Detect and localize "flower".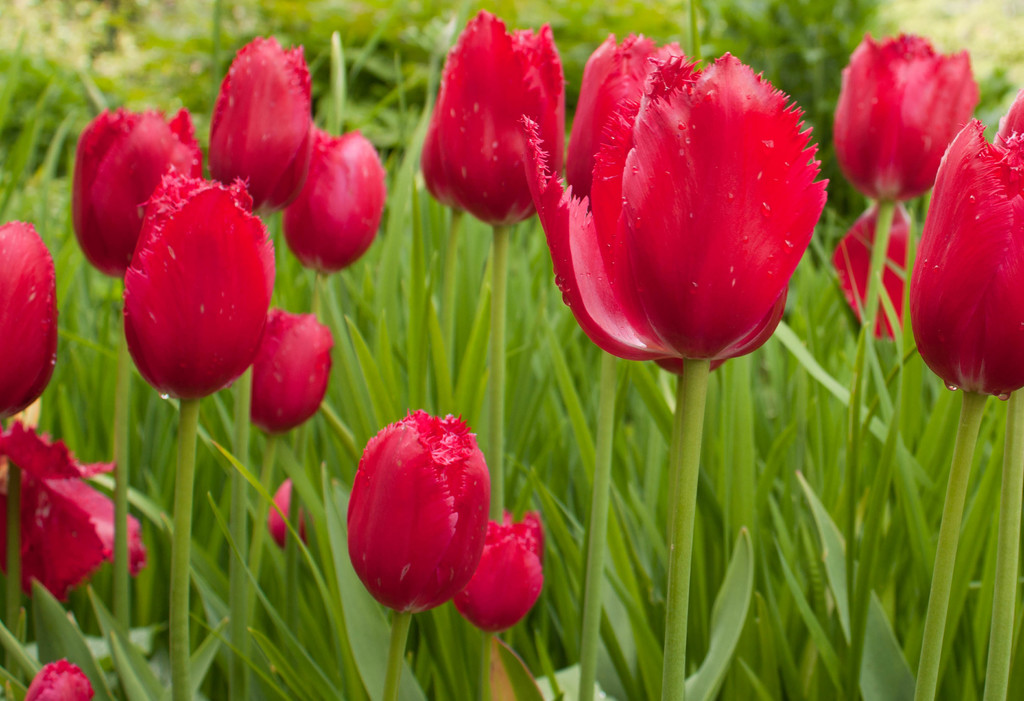
Localized at x1=0, y1=420, x2=156, y2=606.
